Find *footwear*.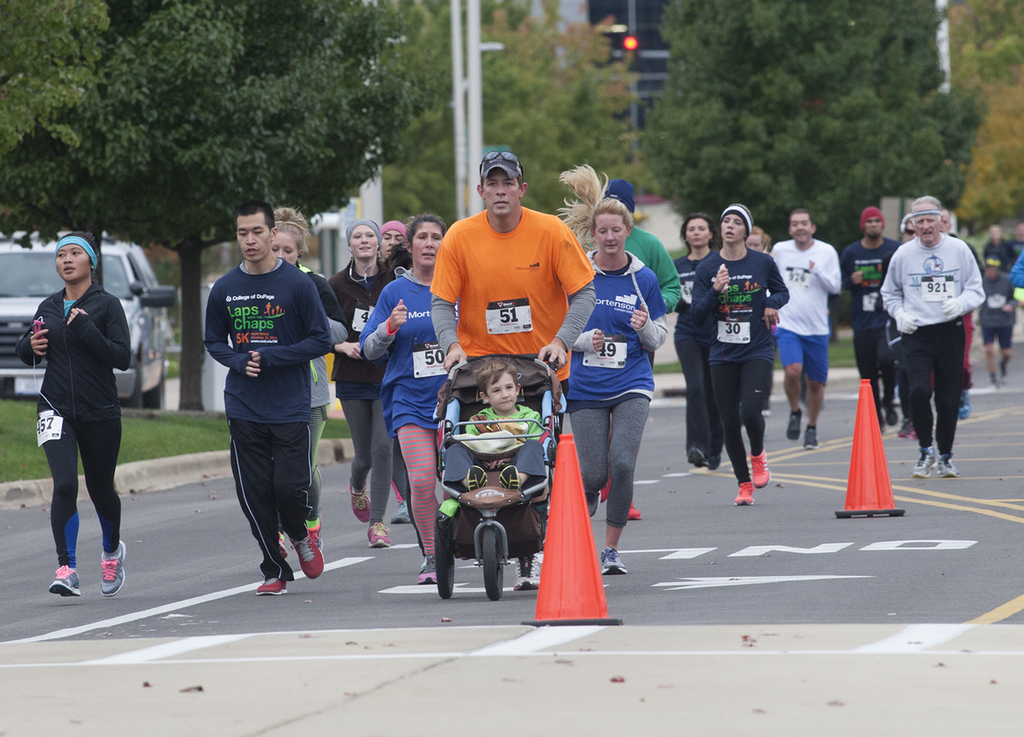
bbox=[465, 467, 487, 492].
